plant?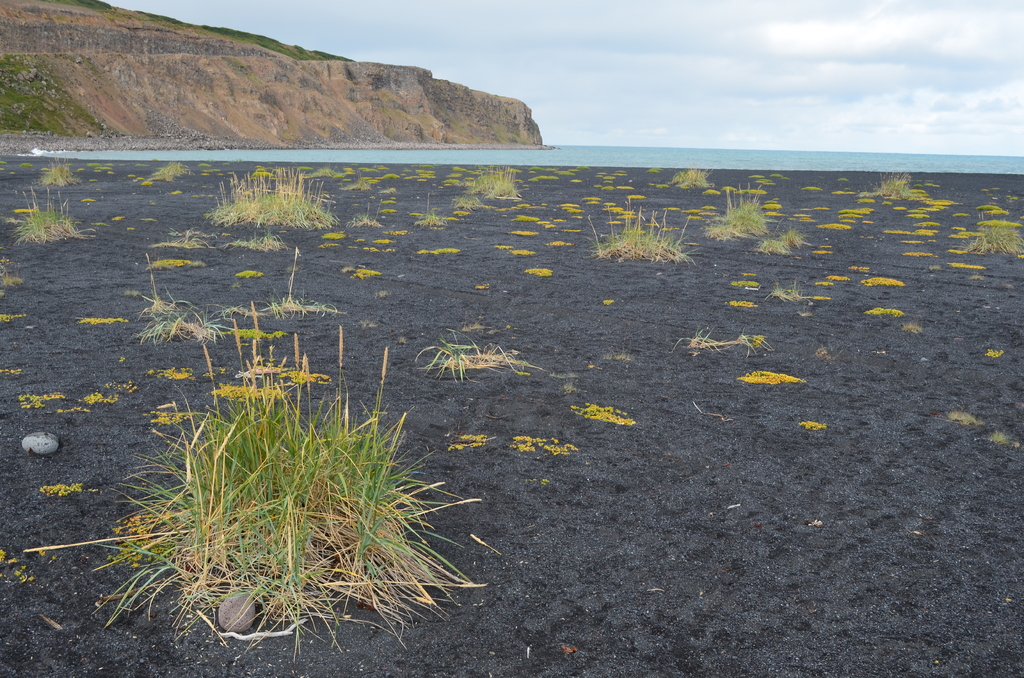
<bbox>36, 157, 80, 186</bbox>
